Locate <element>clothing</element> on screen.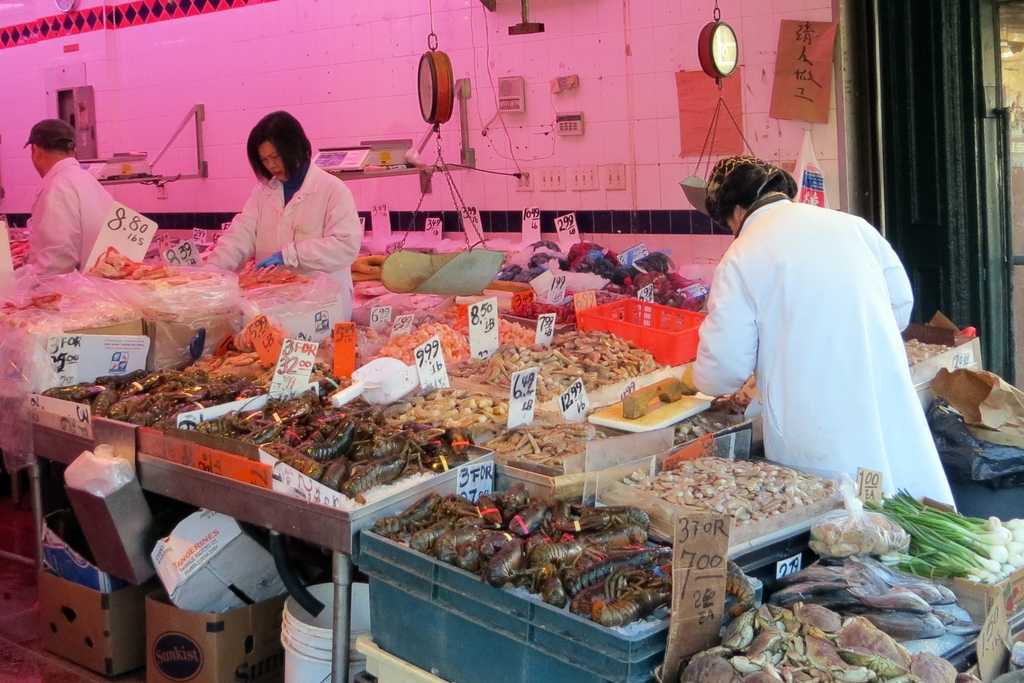
On screen at (x1=194, y1=158, x2=358, y2=299).
